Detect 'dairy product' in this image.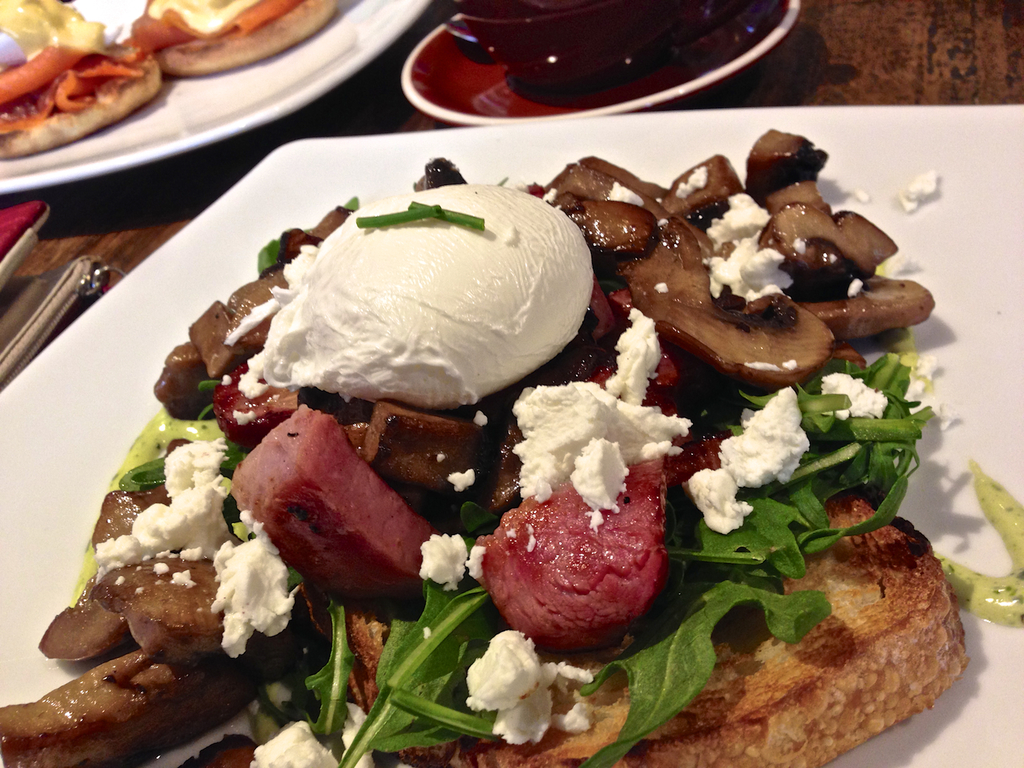
Detection: Rect(680, 405, 808, 529).
